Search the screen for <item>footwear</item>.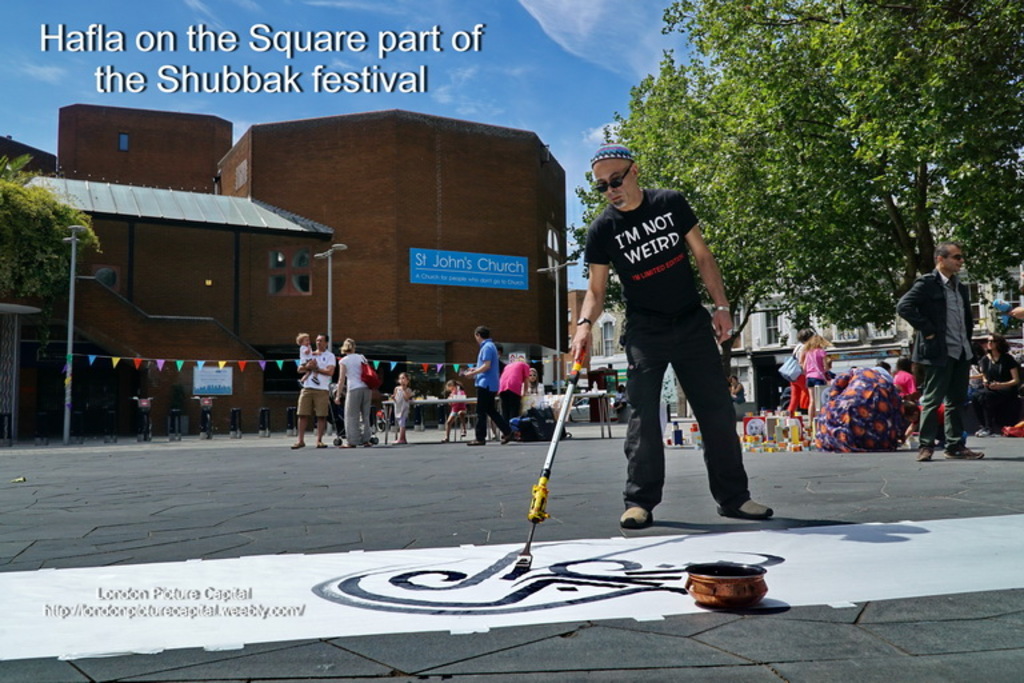
Found at region(463, 428, 467, 436).
